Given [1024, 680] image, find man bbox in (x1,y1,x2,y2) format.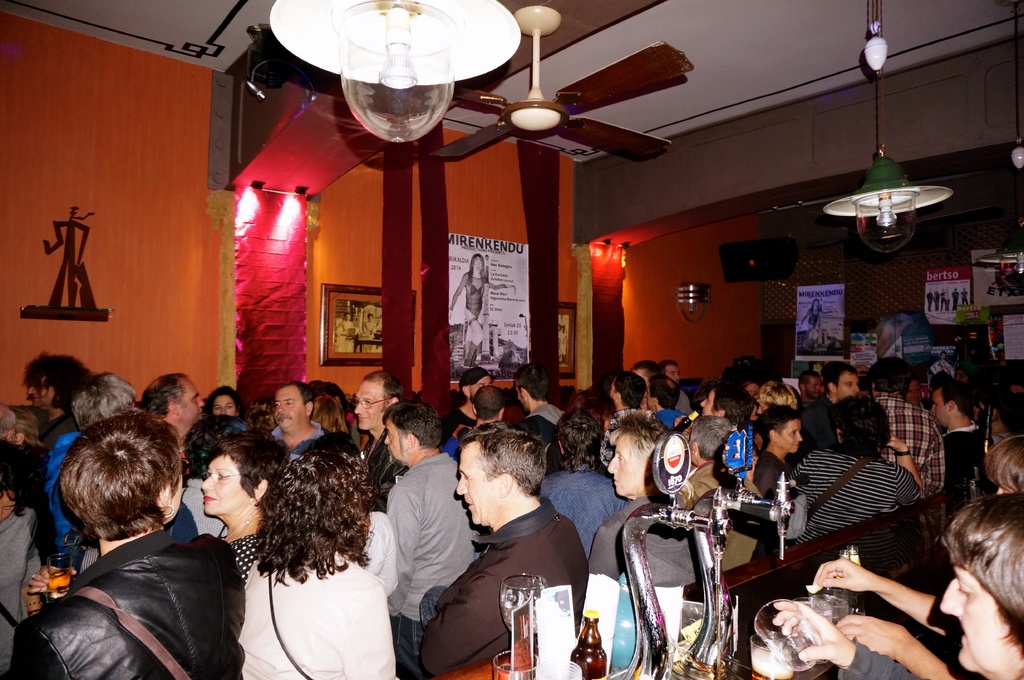
(630,360,662,408).
